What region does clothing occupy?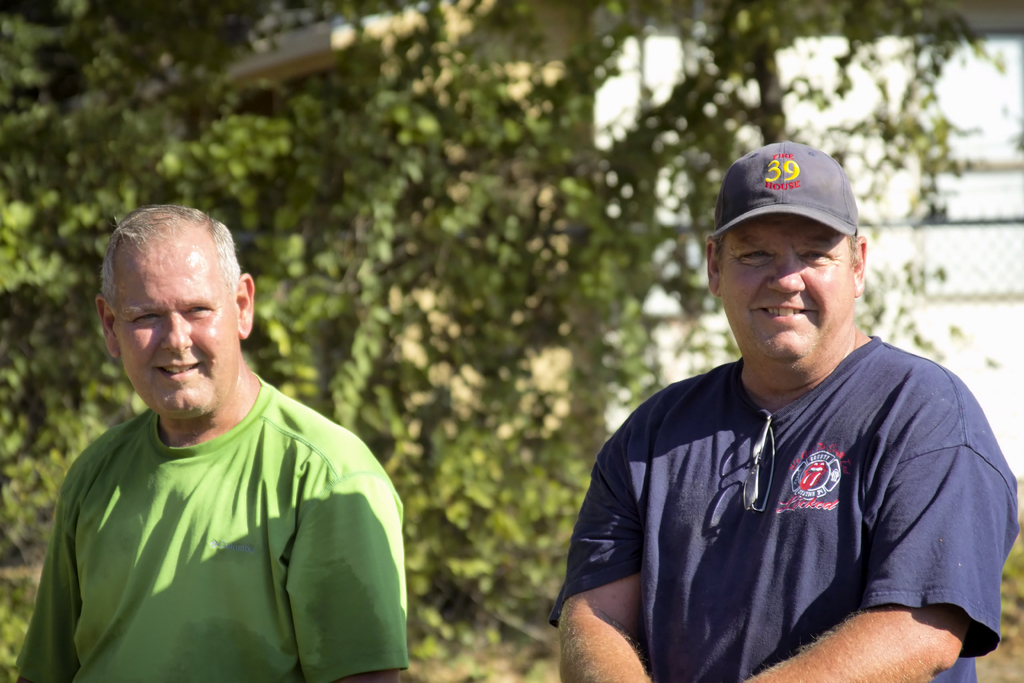
detection(13, 371, 408, 682).
